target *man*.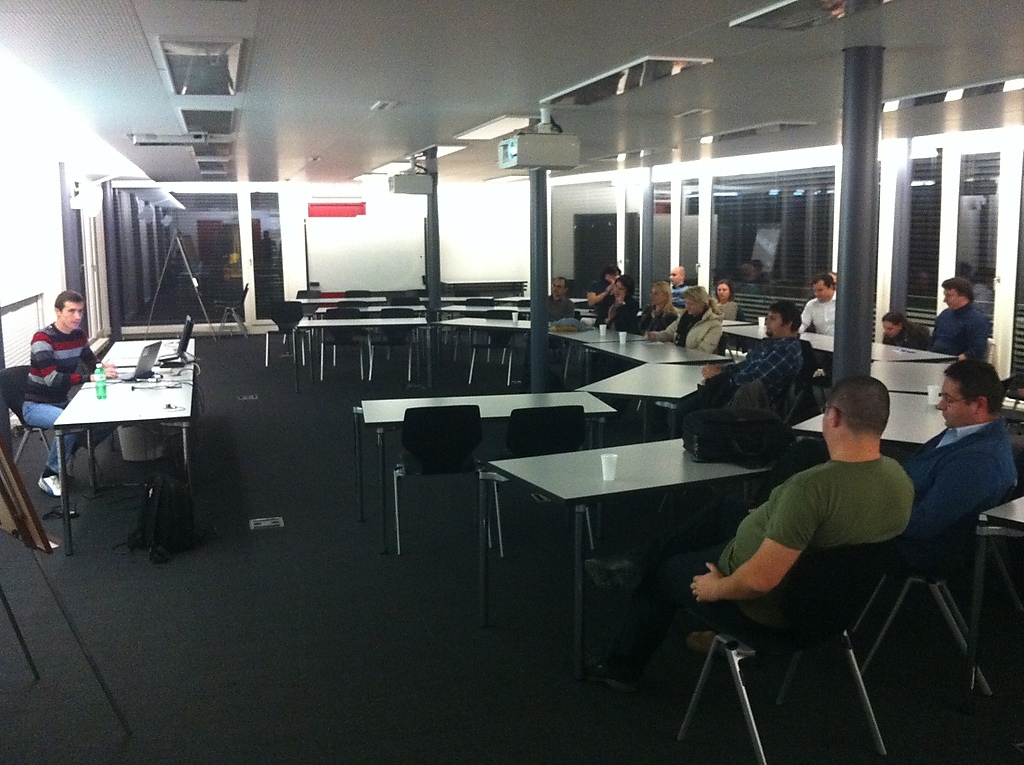
Target region: bbox=[511, 273, 573, 387].
